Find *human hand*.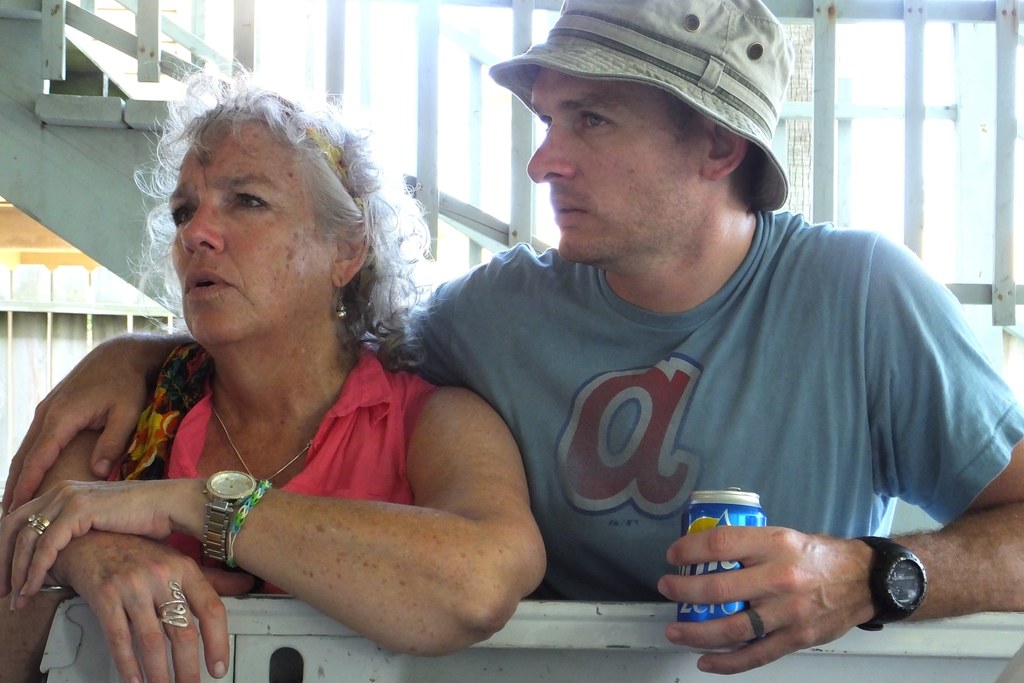
pyautogui.locateOnScreen(51, 534, 230, 682).
